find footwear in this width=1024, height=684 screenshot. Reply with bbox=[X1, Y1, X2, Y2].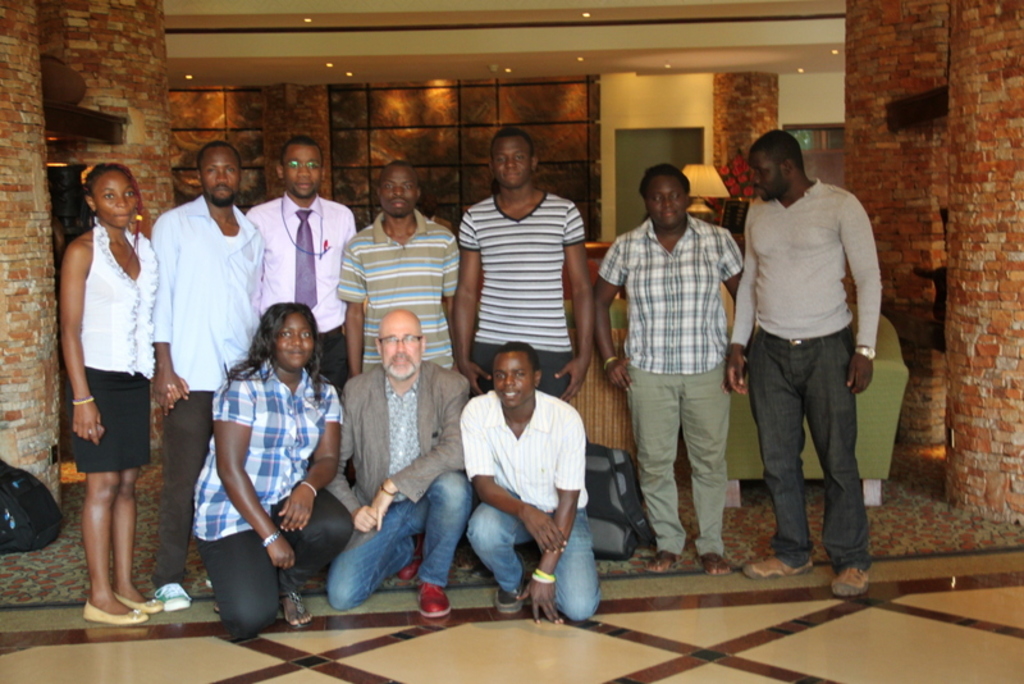
bbox=[641, 552, 681, 576].
